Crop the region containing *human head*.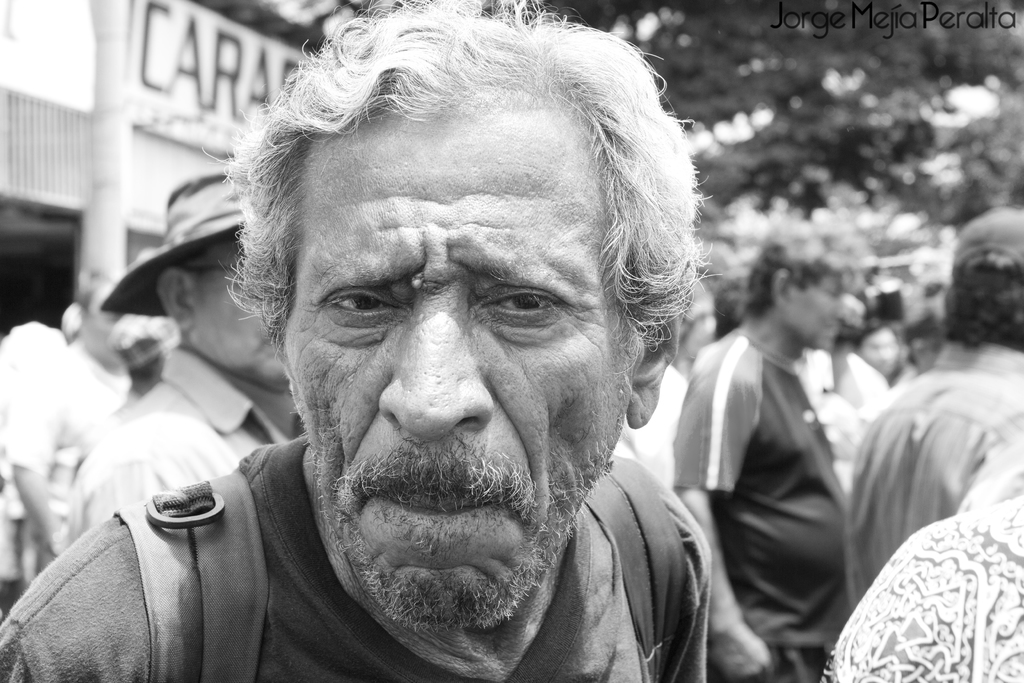
Crop region: (101, 160, 289, 404).
